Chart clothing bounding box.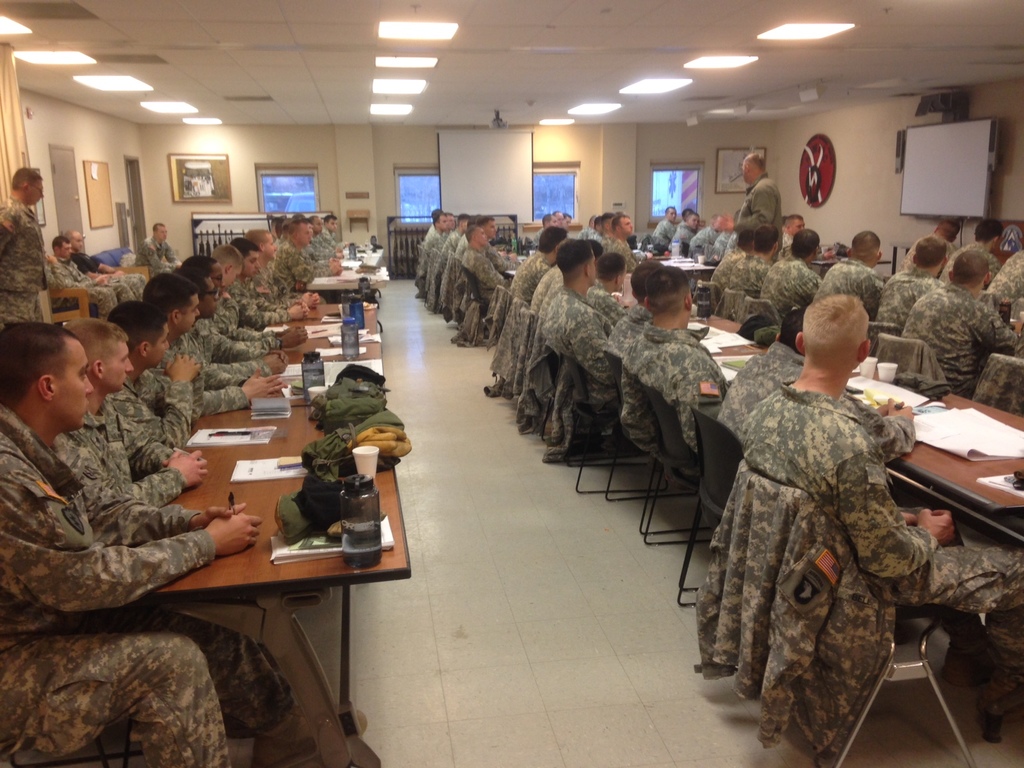
Charted: region(976, 351, 1023, 415).
